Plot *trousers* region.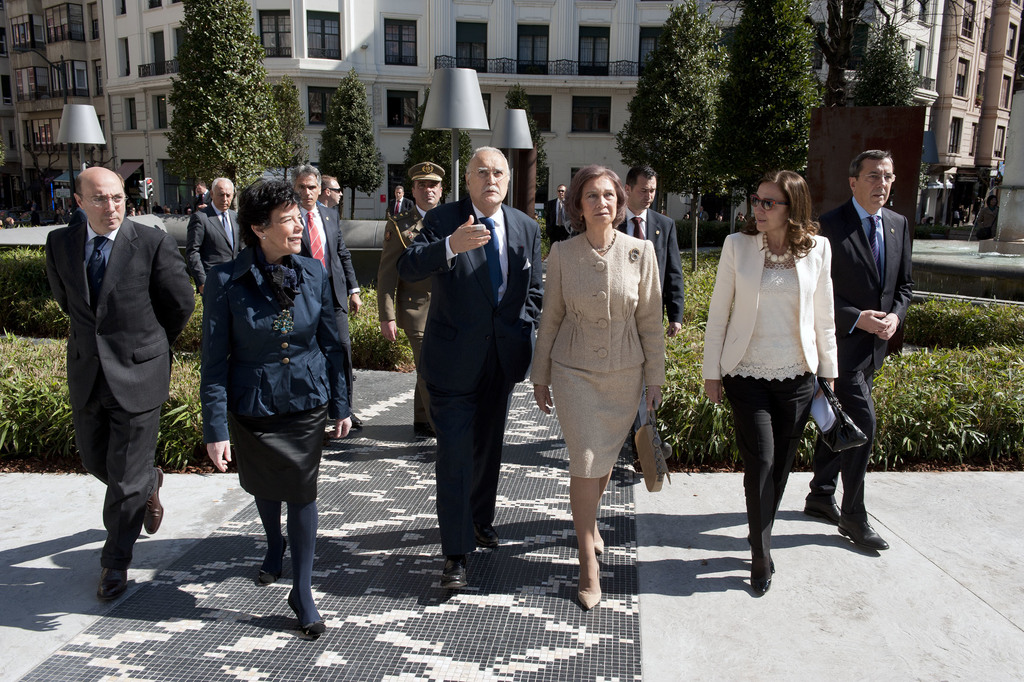
Plotted at {"x1": 70, "y1": 373, "x2": 165, "y2": 570}.
